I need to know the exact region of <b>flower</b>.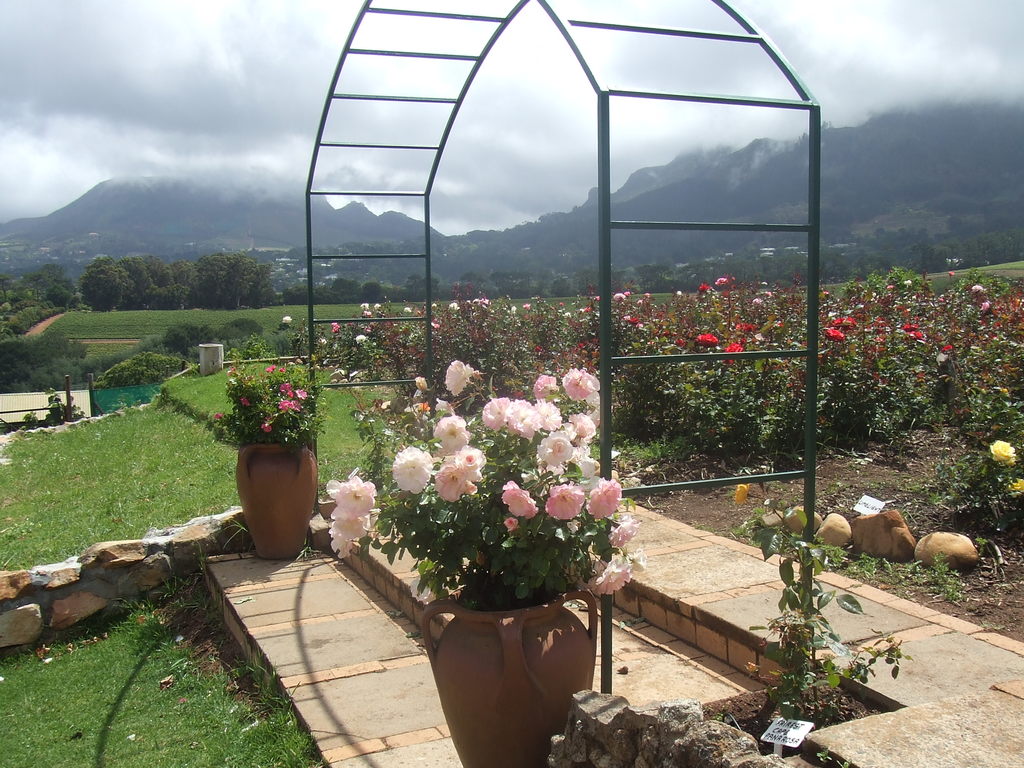
Region: (left=625, top=291, right=628, bottom=294).
